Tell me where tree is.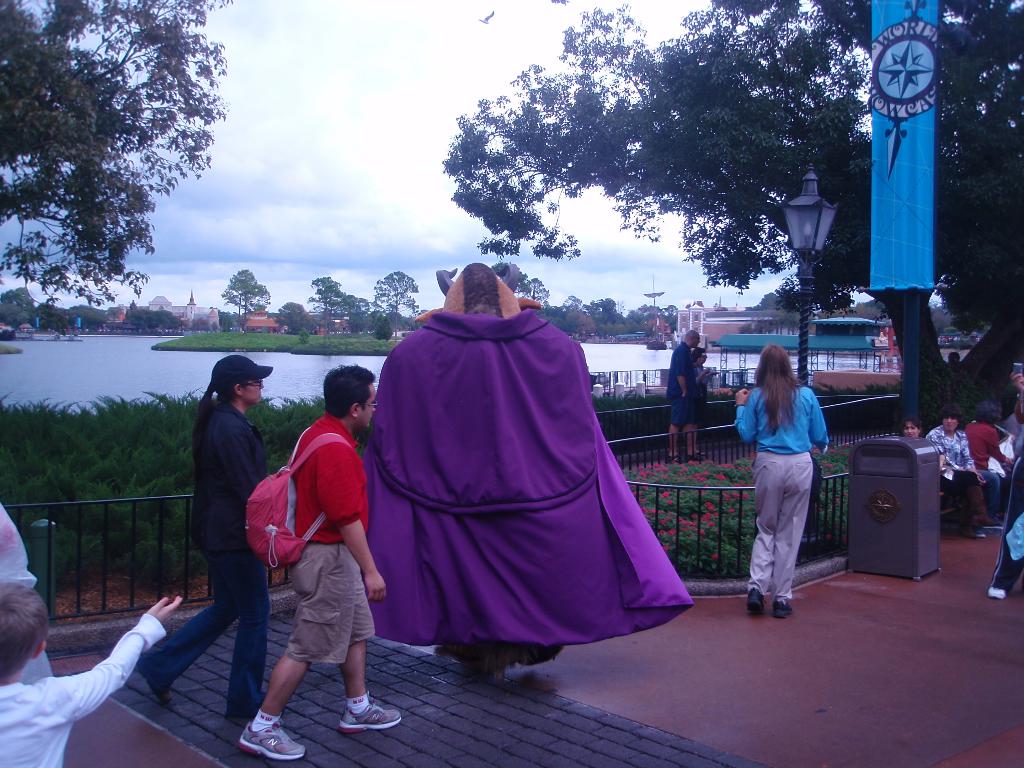
tree is at [273, 295, 308, 335].
